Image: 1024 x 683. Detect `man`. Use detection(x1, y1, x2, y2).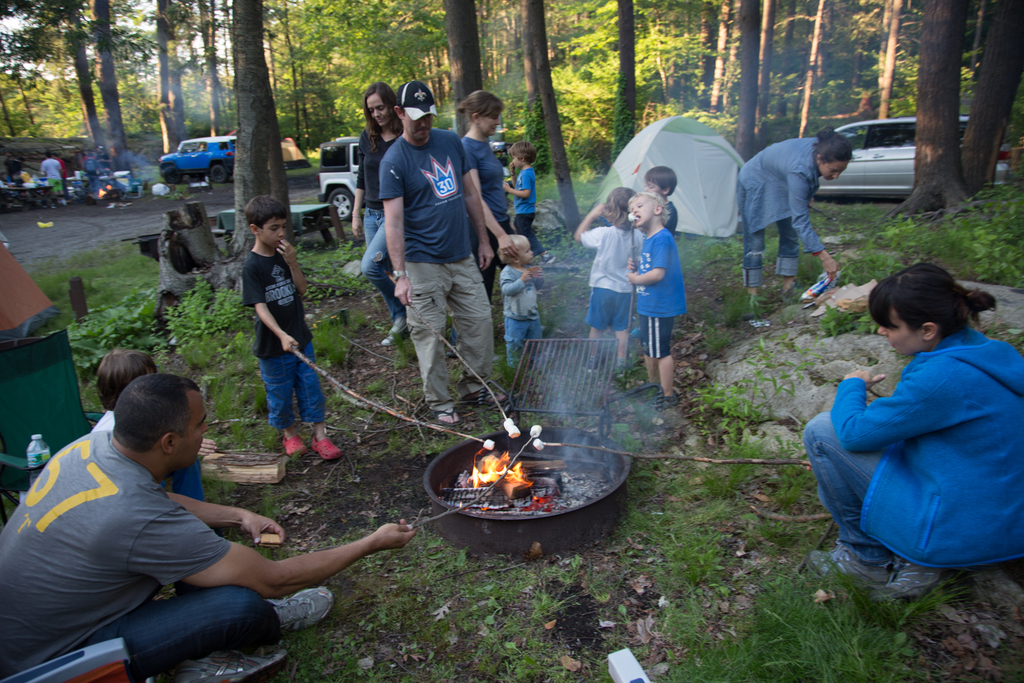
detection(390, 84, 496, 420).
